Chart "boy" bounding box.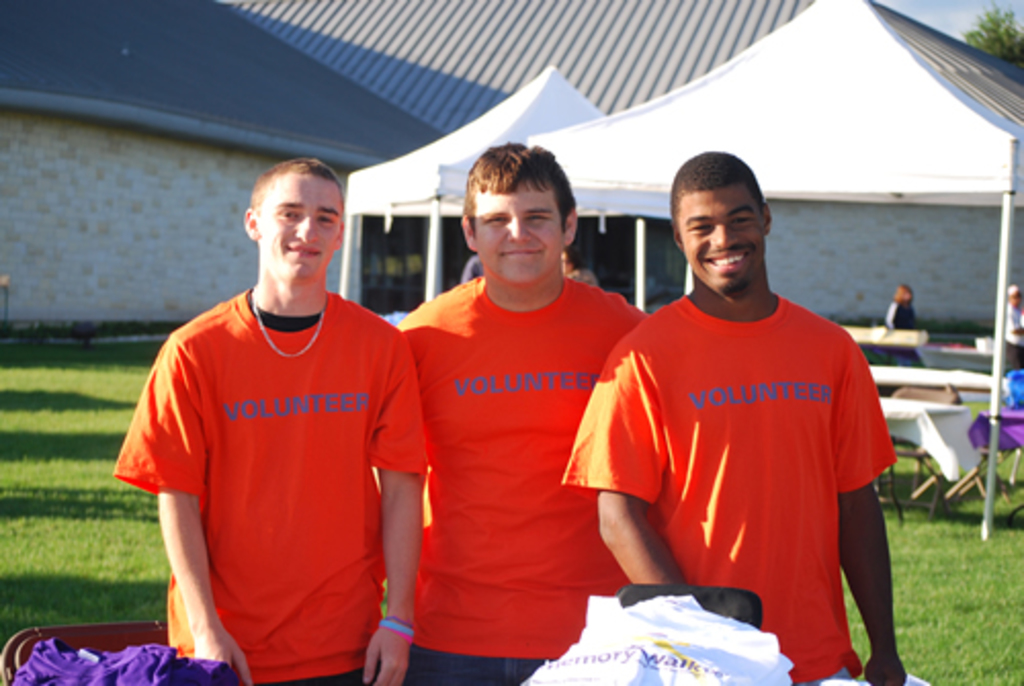
Charted: 997/270/1022/389.
